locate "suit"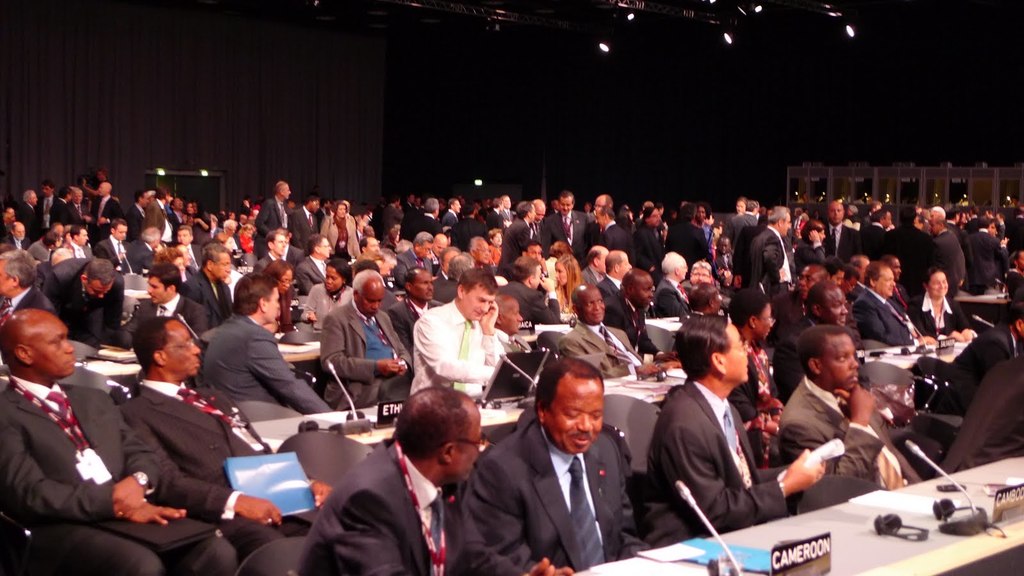
pyautogui.locateOnScreen(93, 195, 124, 237)
